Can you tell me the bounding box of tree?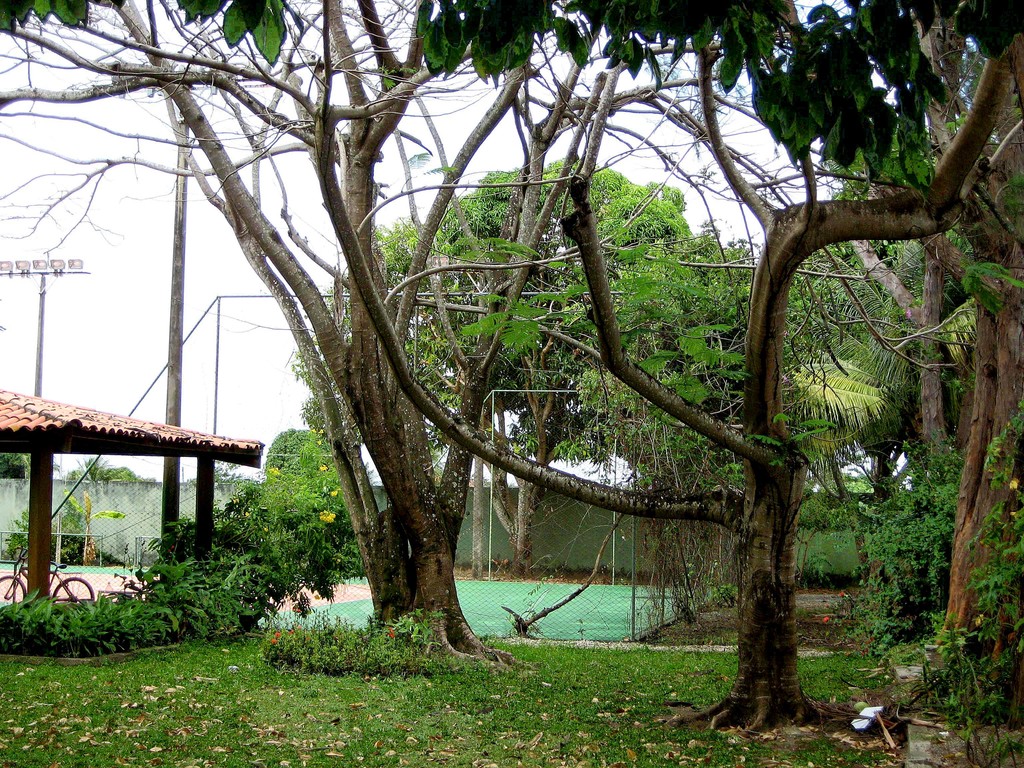
crop(68, 452, 116, 485).
